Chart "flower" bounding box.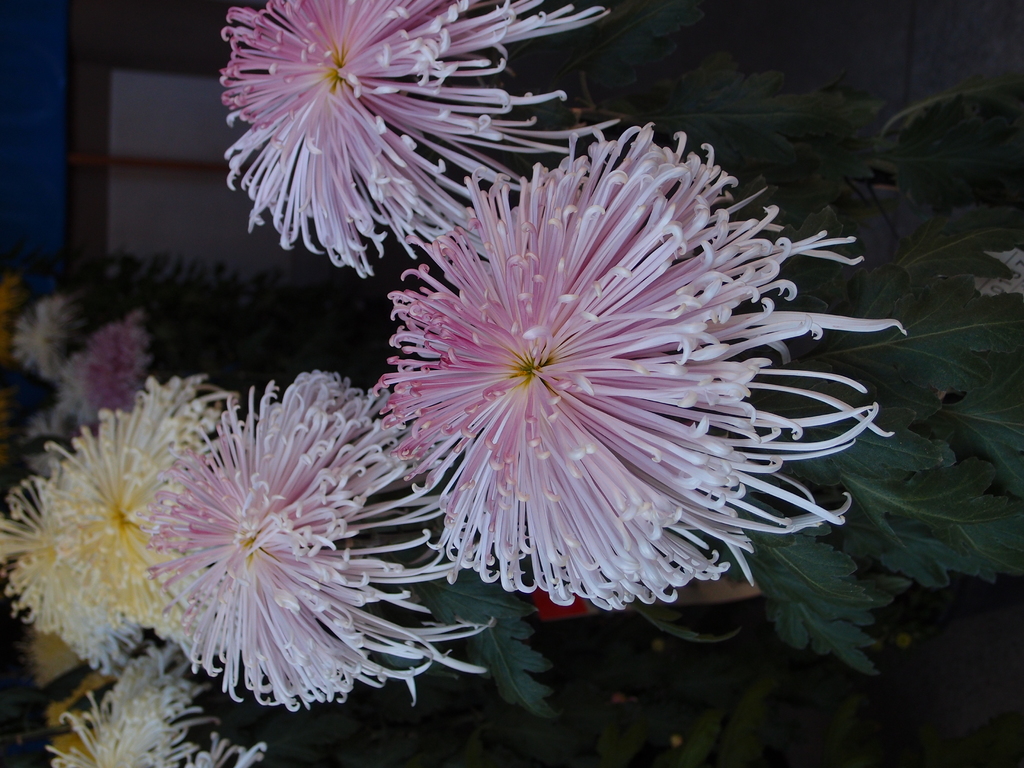
Charted: rect(402, 117, 925, 614).
